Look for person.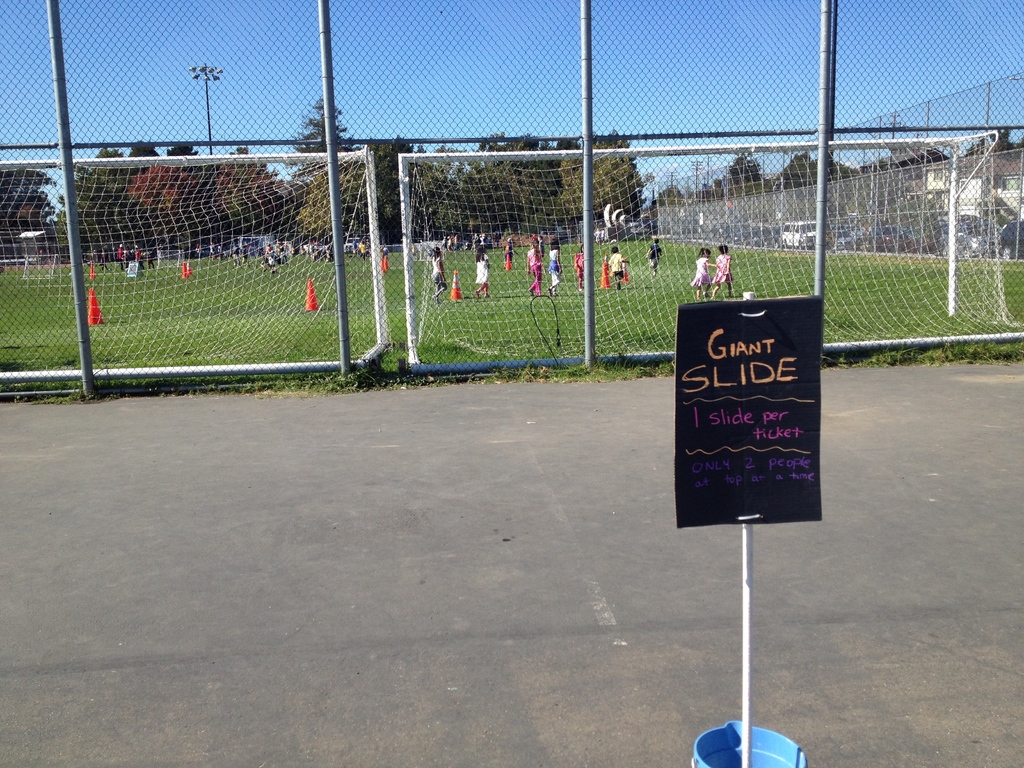
Found: 609,243,625,290.
